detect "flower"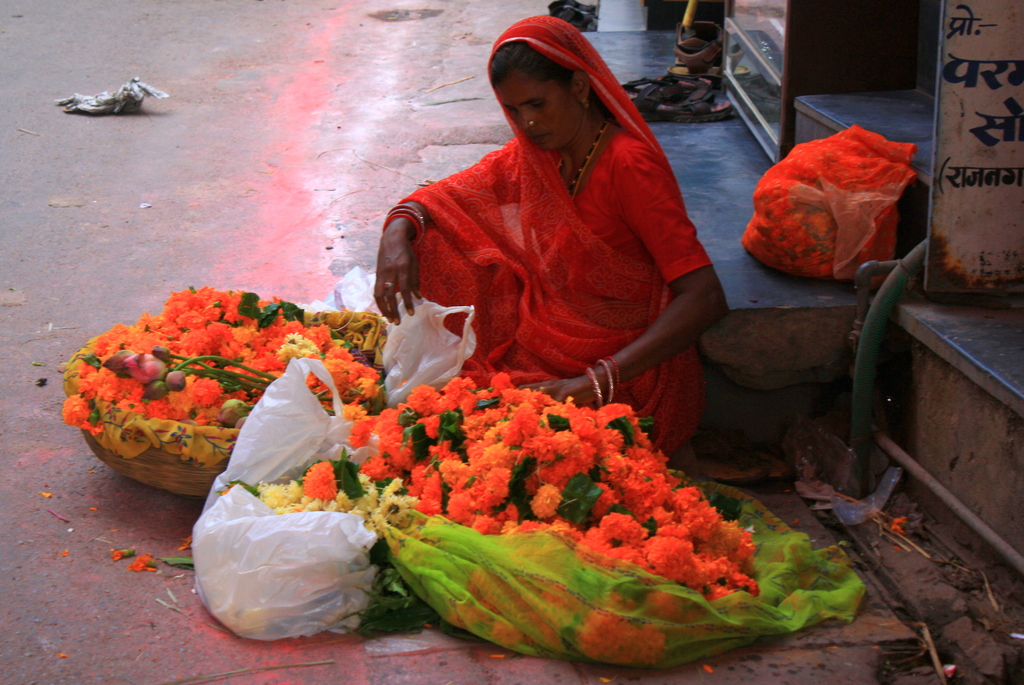
[left=527, top=484, right=551, bottom=528]
